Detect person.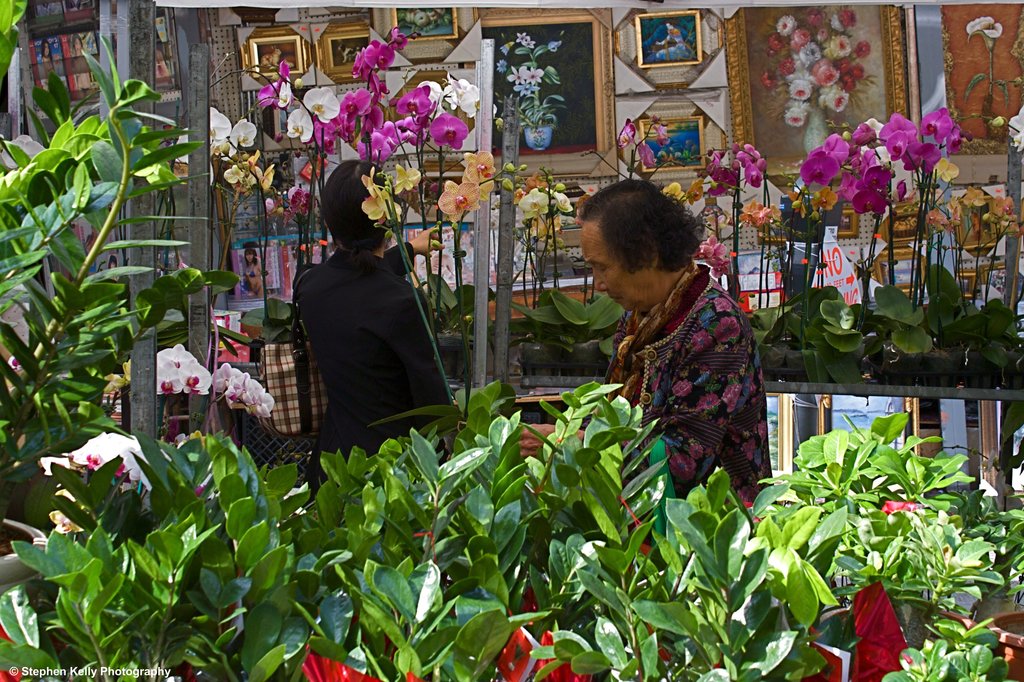
Detected at 569,186,770,534.
